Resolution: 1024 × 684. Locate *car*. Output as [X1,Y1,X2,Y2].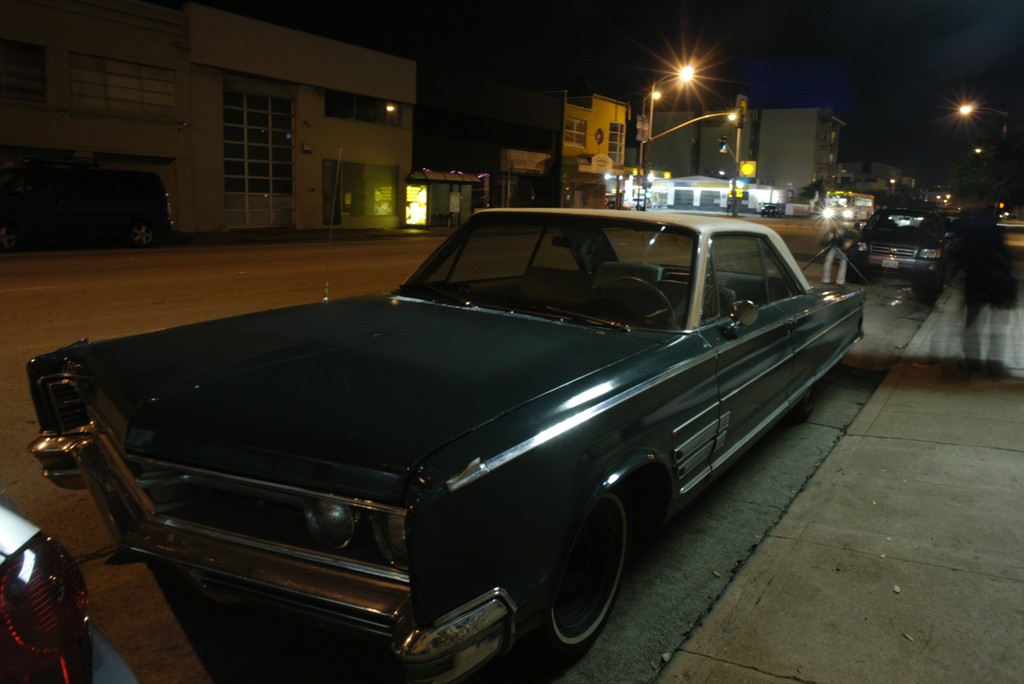
[27,151,865,683].
